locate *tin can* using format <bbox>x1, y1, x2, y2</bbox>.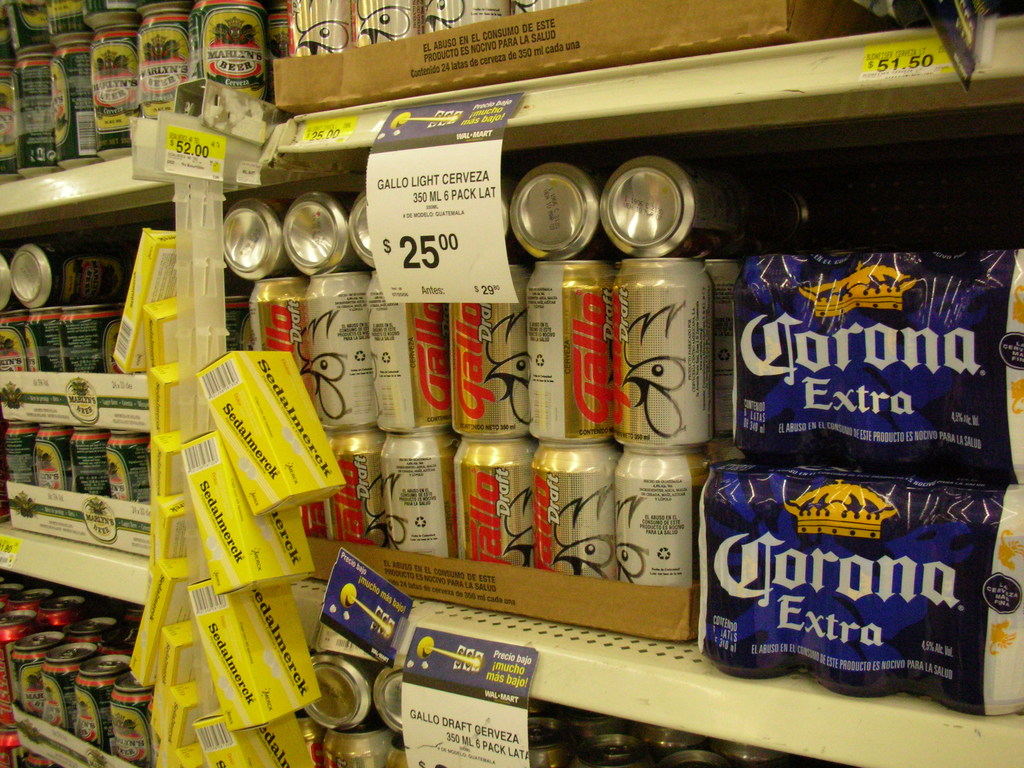
<bbox>260, 1, 293, 56</bbox>.
